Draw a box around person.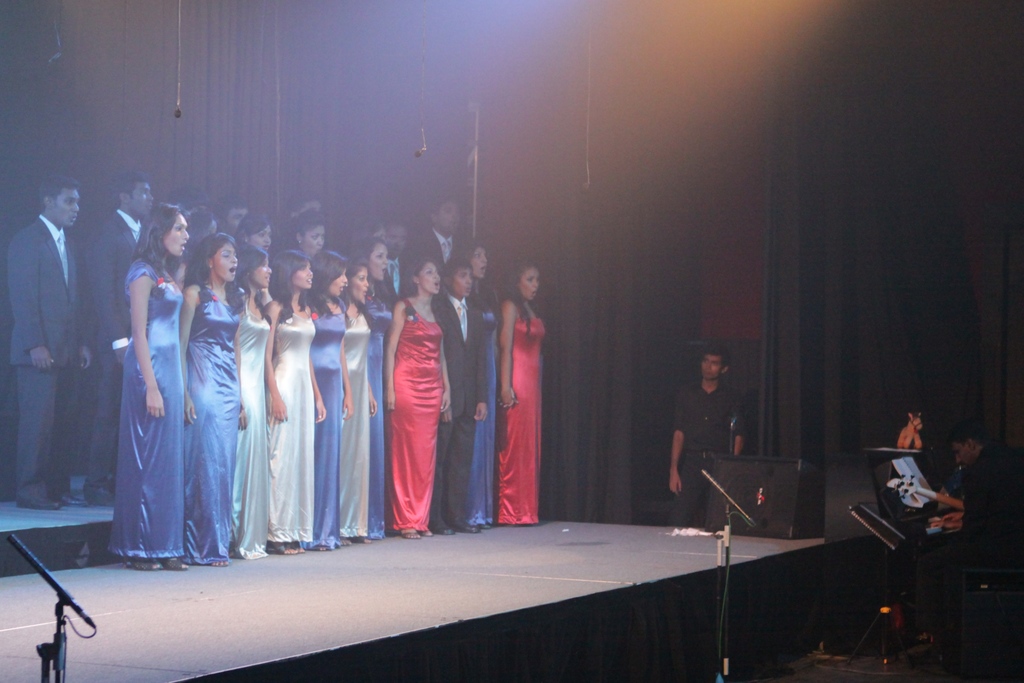
901/424/1018/664.
